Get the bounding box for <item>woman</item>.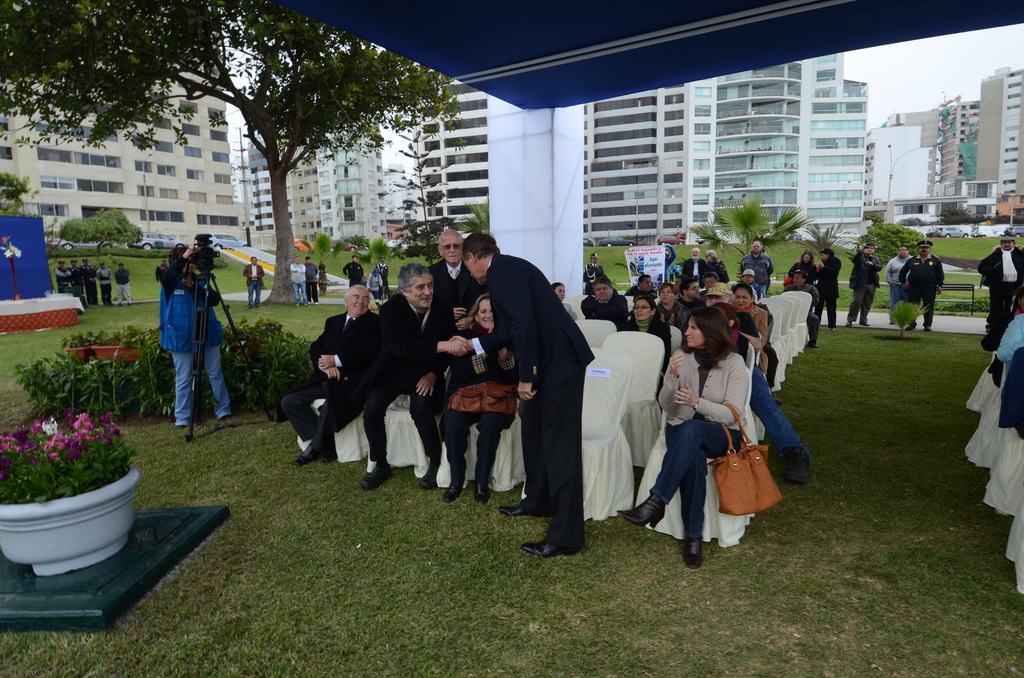
pyautogui.locateOnScreen(701, 248, 729, 281).
